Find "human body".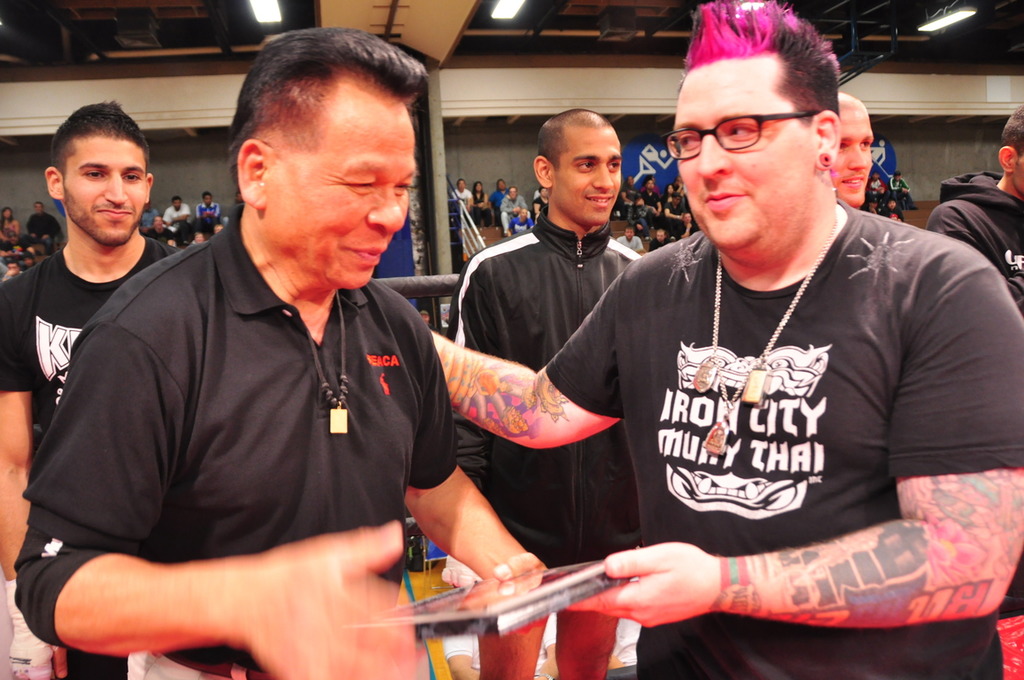
bbox=(30, 245, 47, 259).
